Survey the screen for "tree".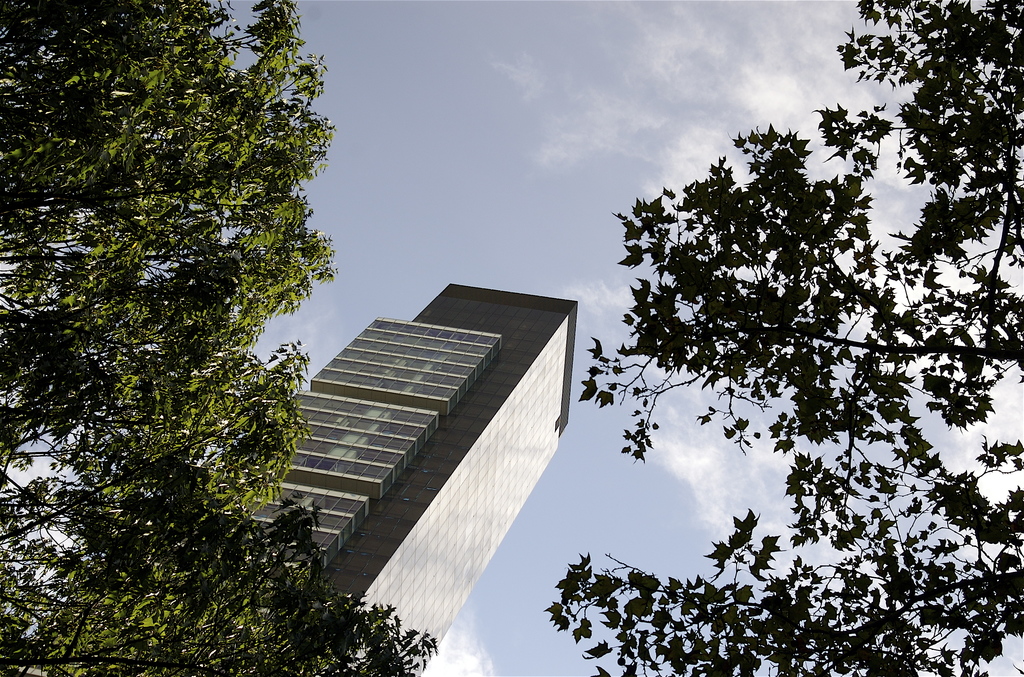
Survey found: l=550, t=0, r=1023, b=676.
